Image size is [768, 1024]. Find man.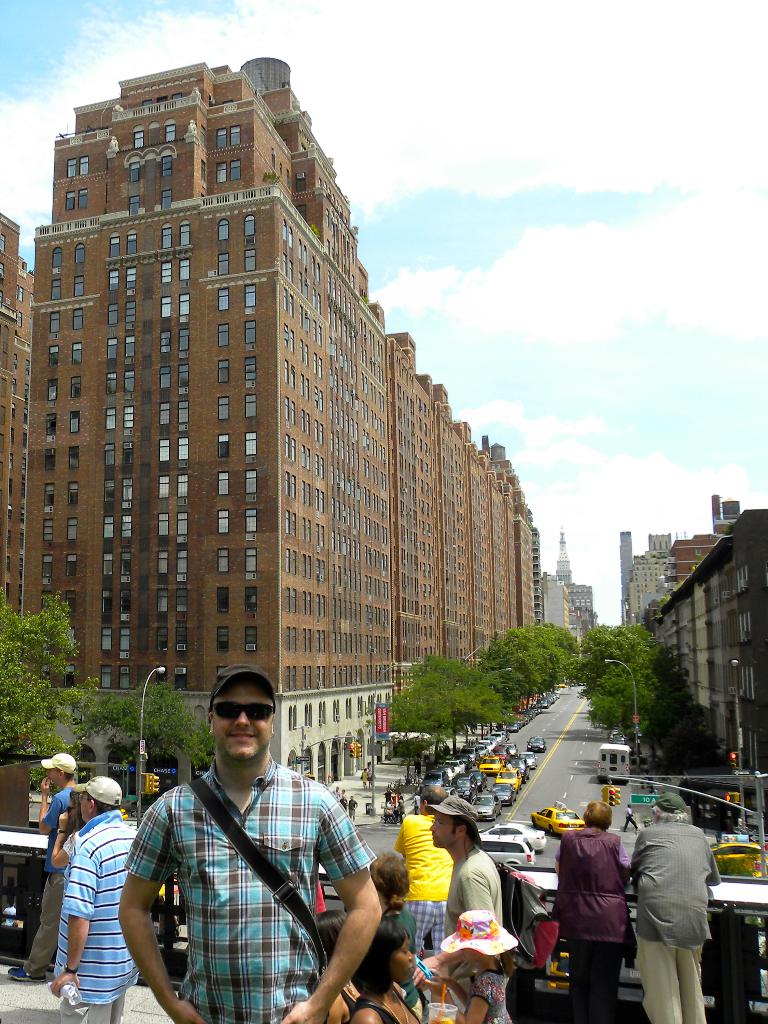
<region>42, 780, 143, 1023</region>.
